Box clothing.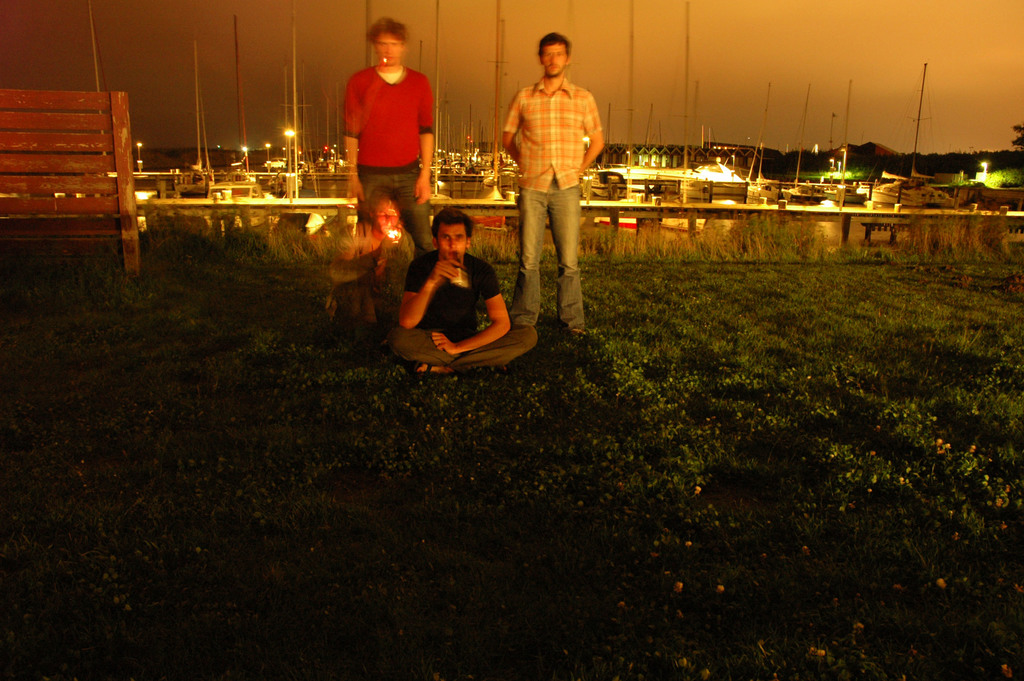
detection(489, 72, 568, 336).
